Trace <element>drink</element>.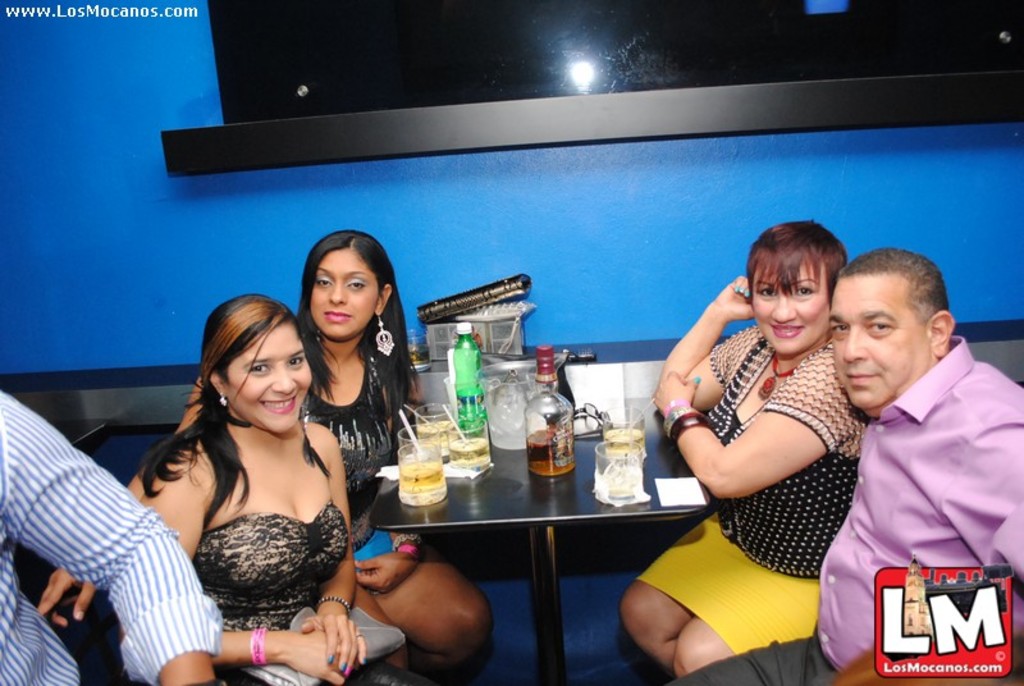
Traced to [x1=603, y1=412, x2=644, y2=454].
